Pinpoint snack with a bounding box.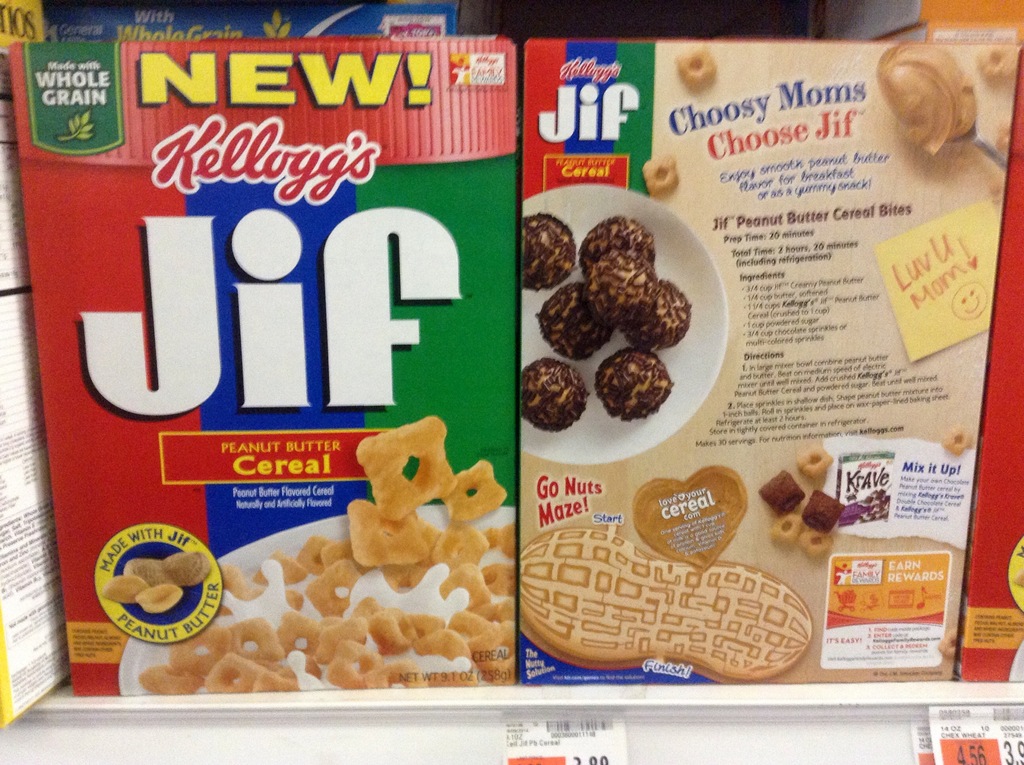
box=[646, 153, 676, 191].
